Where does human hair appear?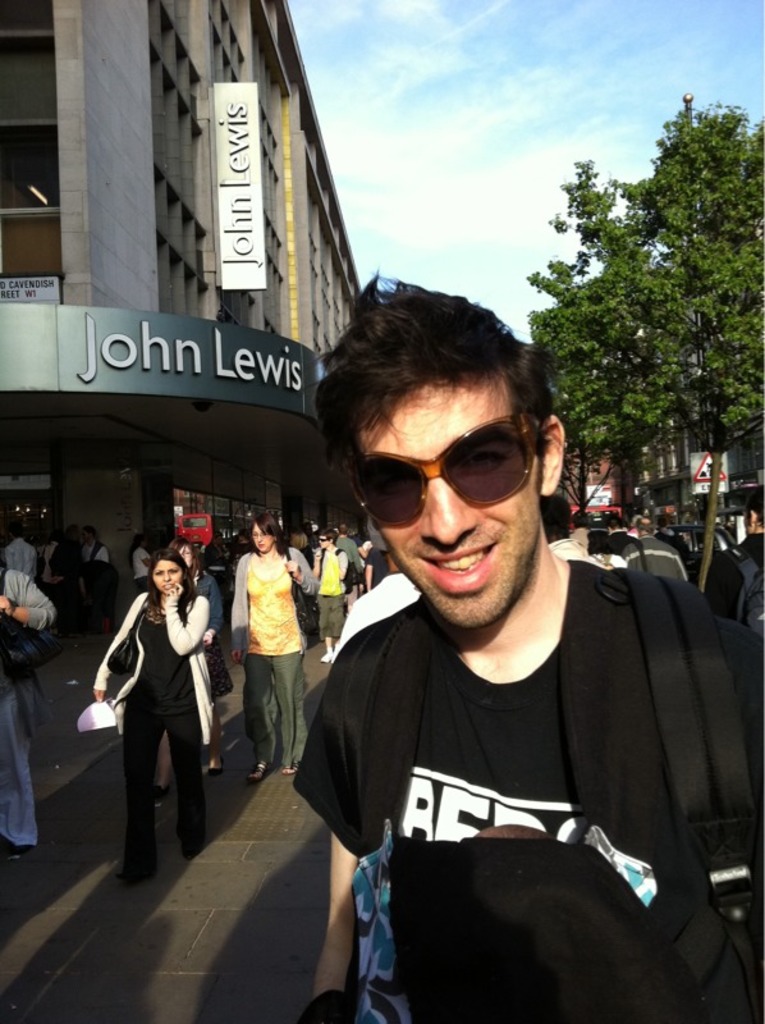
Appears at {"left": 246, "top": 509, "right": 285, "bottom": 549}.
